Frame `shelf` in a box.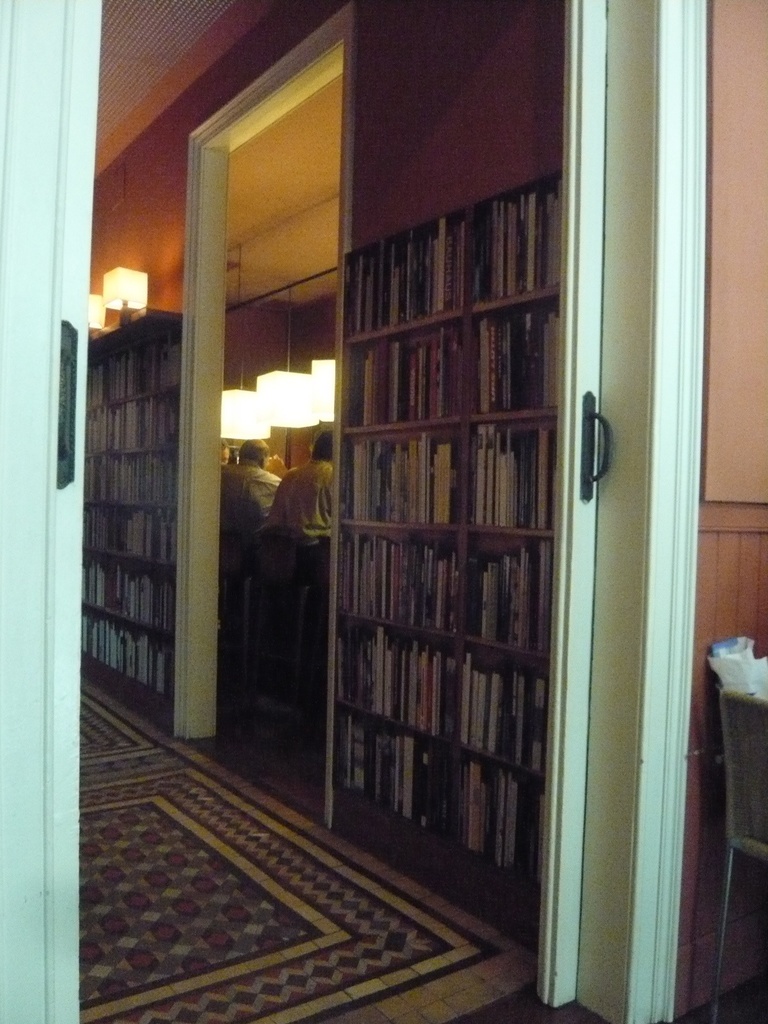
<bbox>525, 781, 548, 883</bbox>.
